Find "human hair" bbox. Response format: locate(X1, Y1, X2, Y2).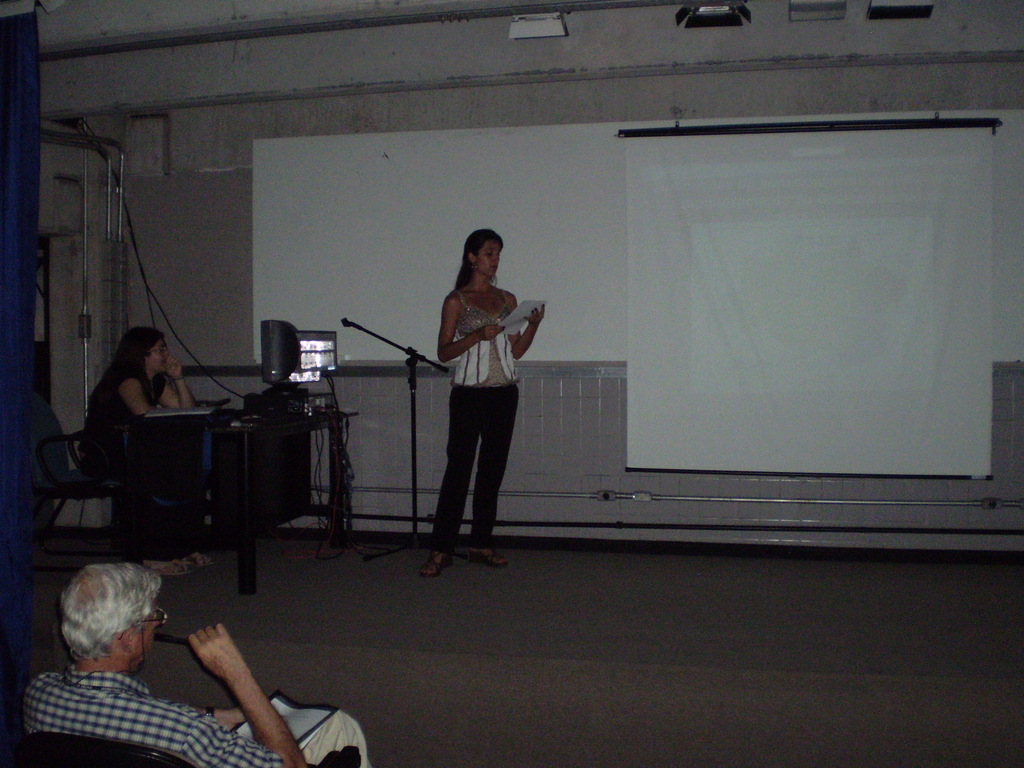
locate(88, 328, 163, 403).
